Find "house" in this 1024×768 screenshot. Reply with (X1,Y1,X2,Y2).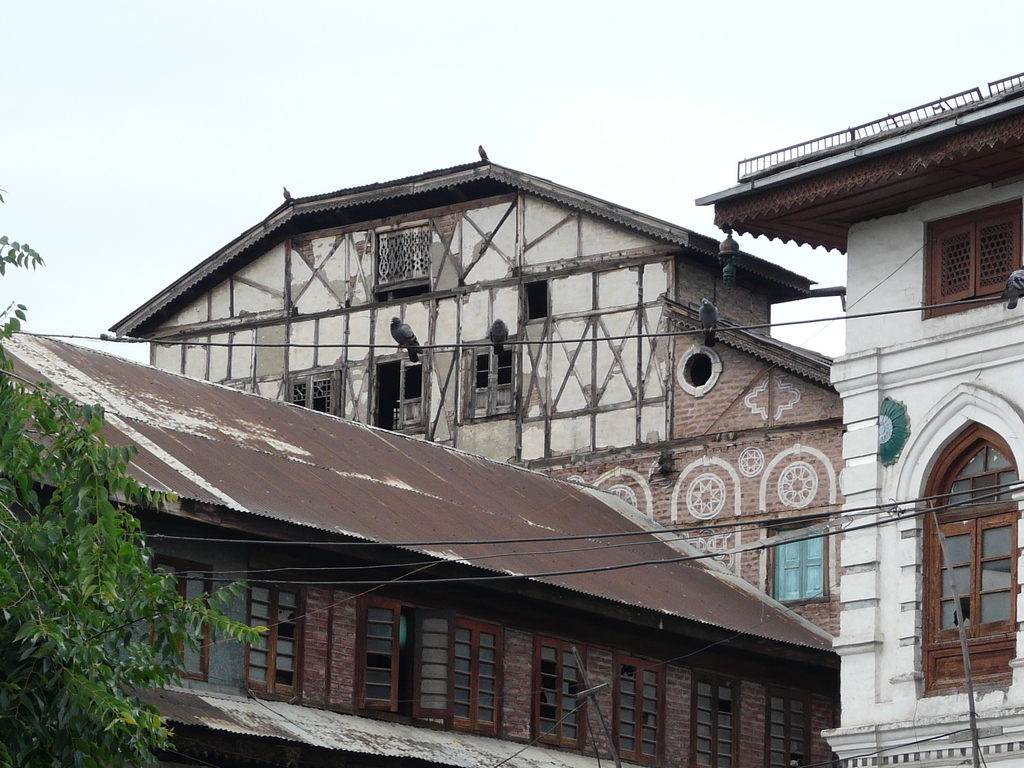
(691,73,1023,767).
